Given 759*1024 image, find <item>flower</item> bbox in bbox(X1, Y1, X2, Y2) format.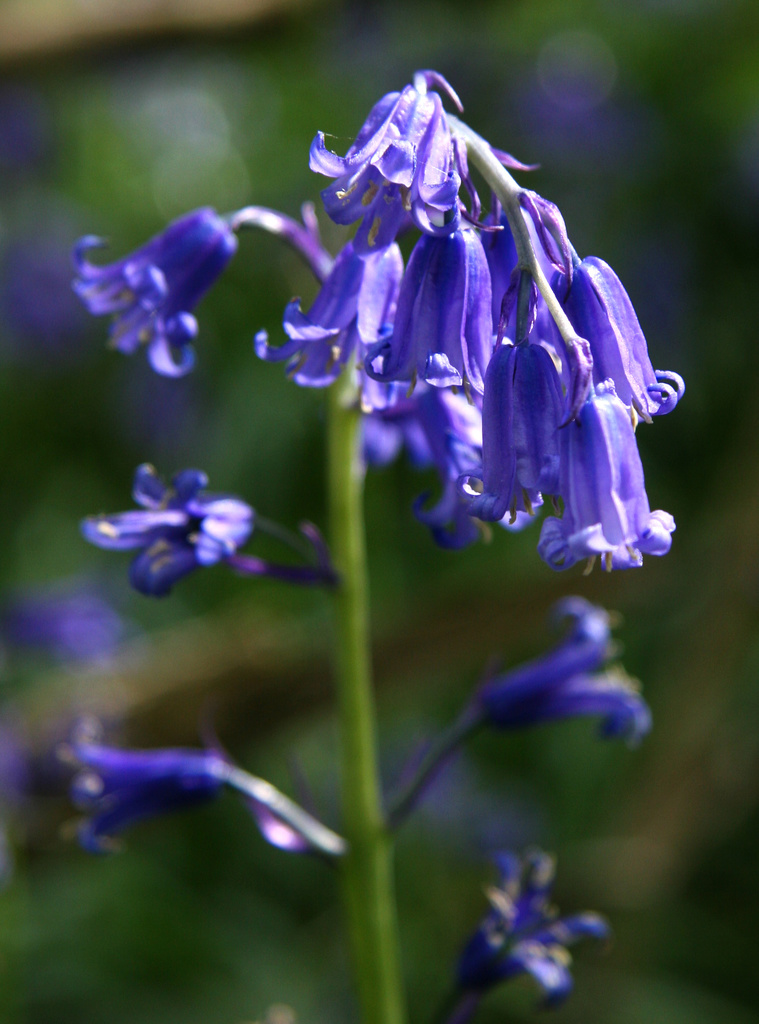
bbox(69, 205, 258, 380).
